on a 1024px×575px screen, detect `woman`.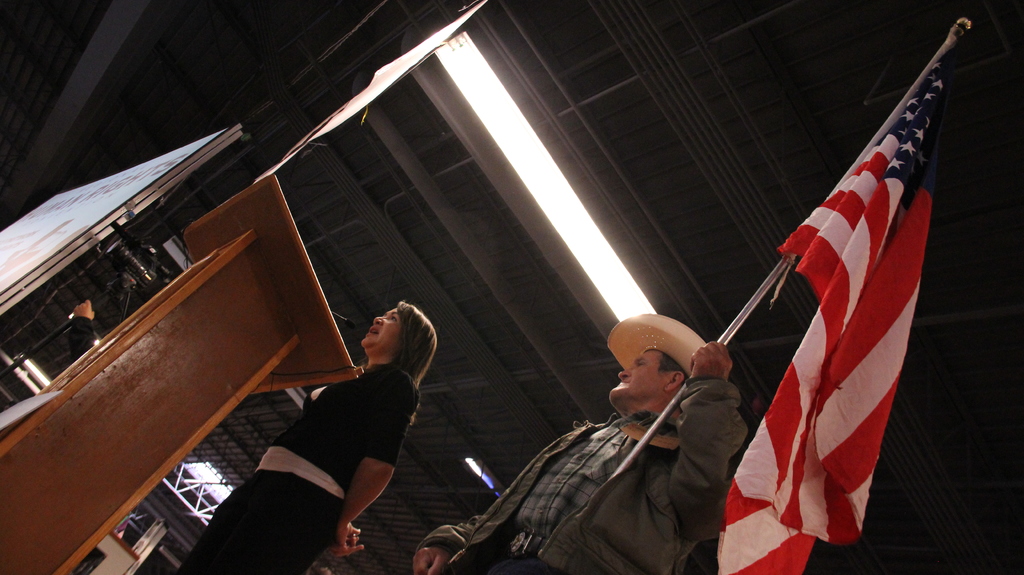
detection(268, 278, 451, 559).
